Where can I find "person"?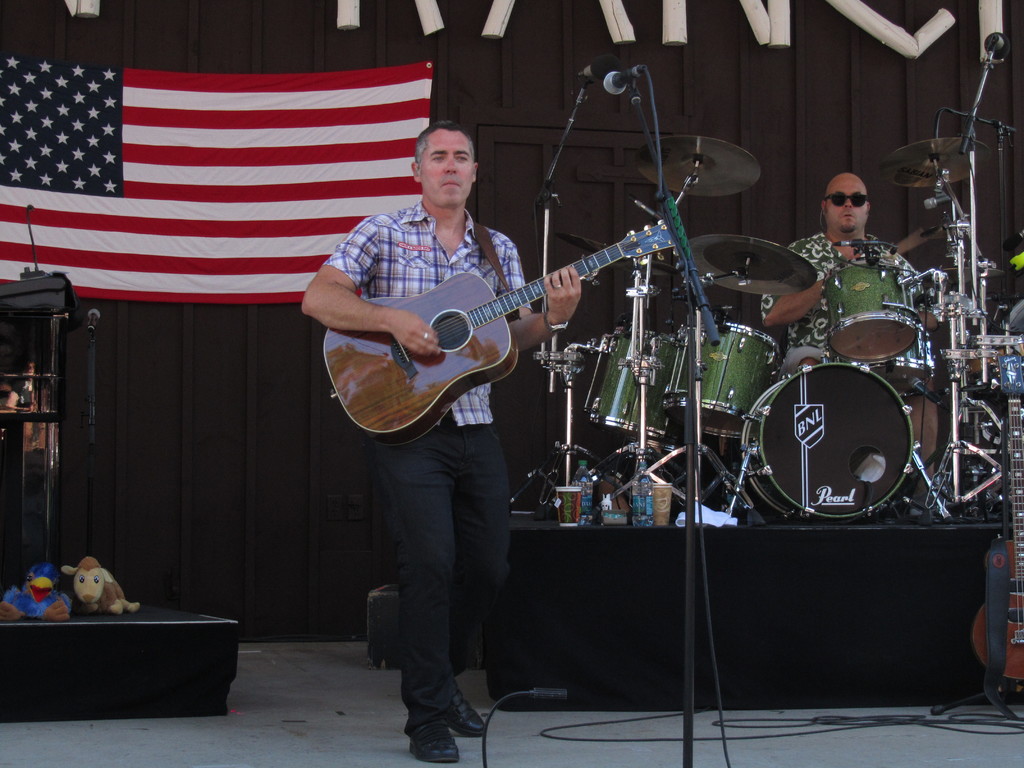
You can find it at box(788, 161, 921, 385).
